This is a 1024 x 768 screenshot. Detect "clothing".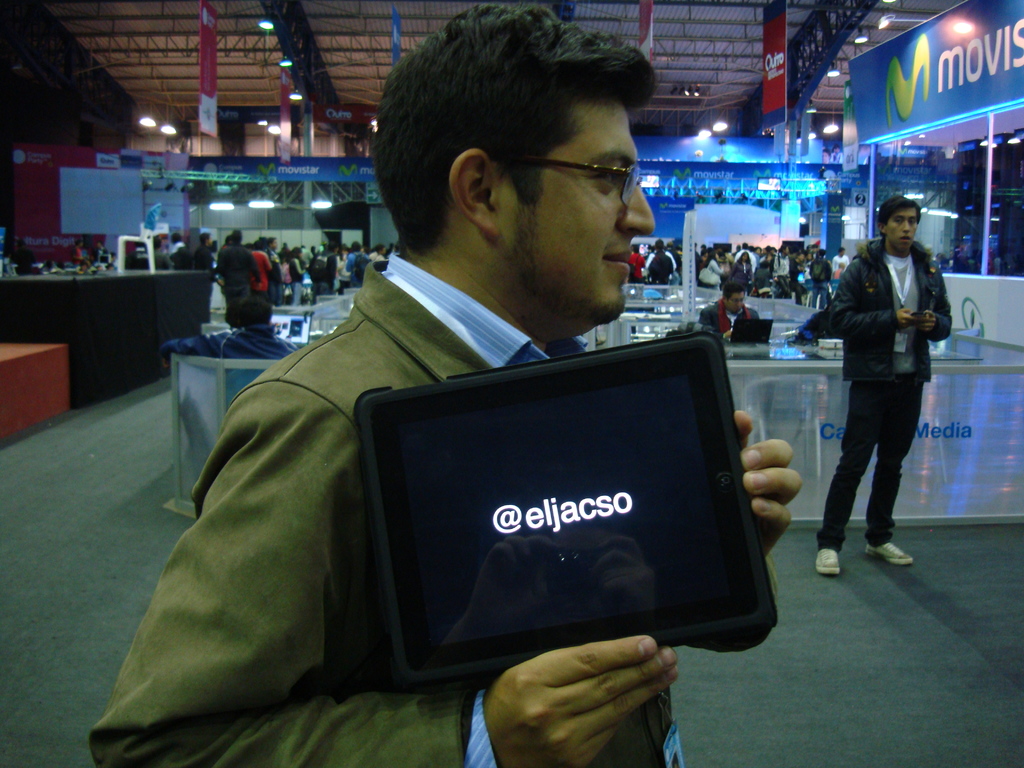
bbox(707, 262, 726, 290).
